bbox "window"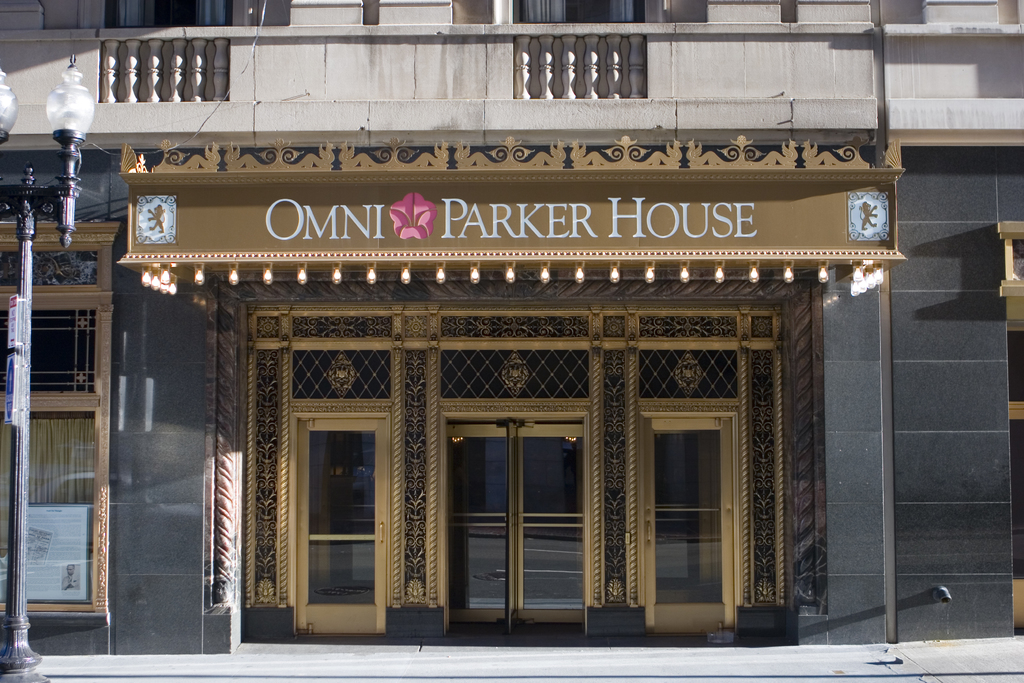
<box>643,420,737,640</box>
